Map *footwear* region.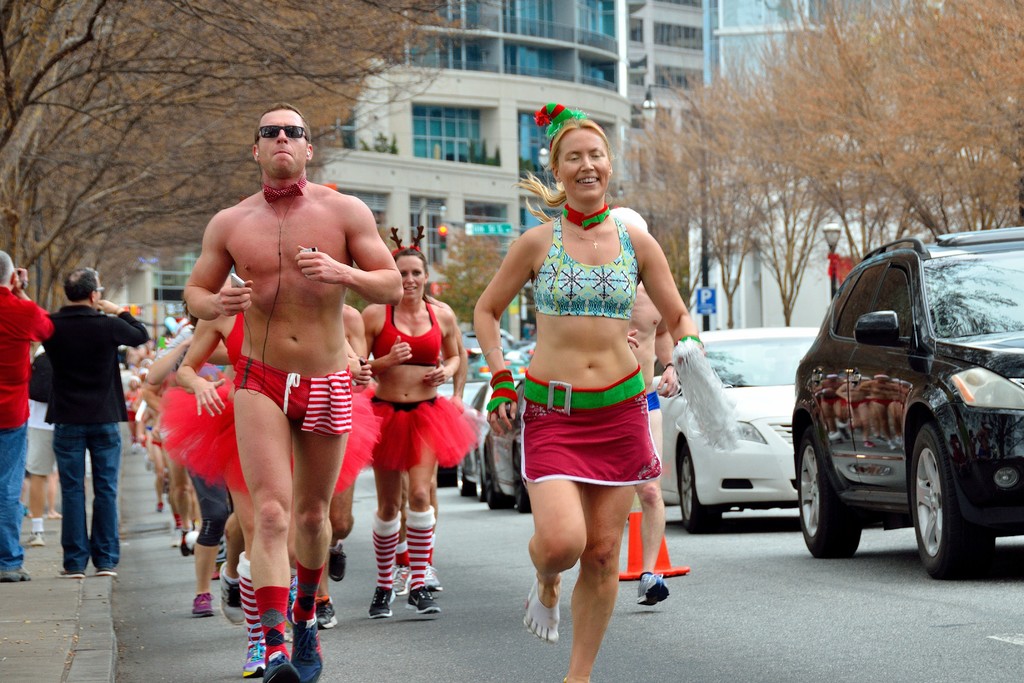
Mapped to bbox(637, 575, 671, 613).
